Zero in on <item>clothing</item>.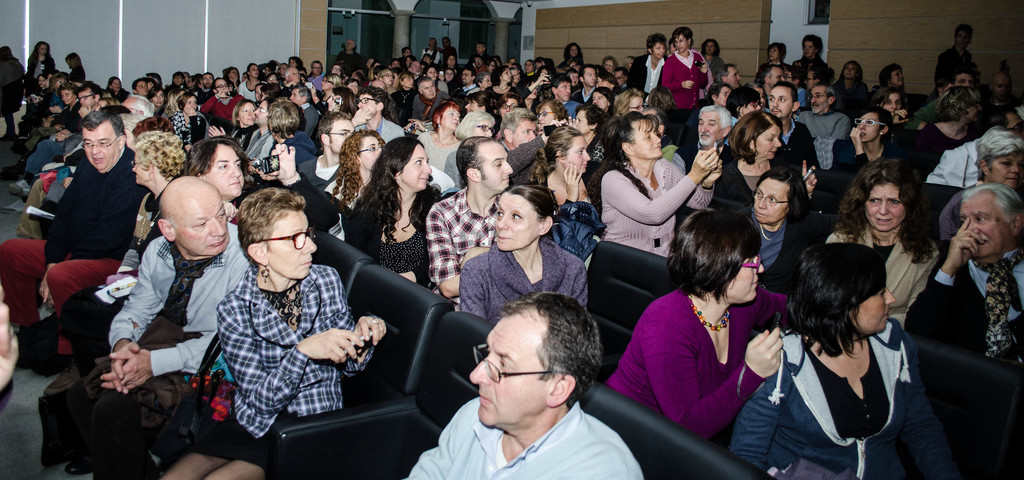
Zeroed in: <box>354,114,404,143</box>.
